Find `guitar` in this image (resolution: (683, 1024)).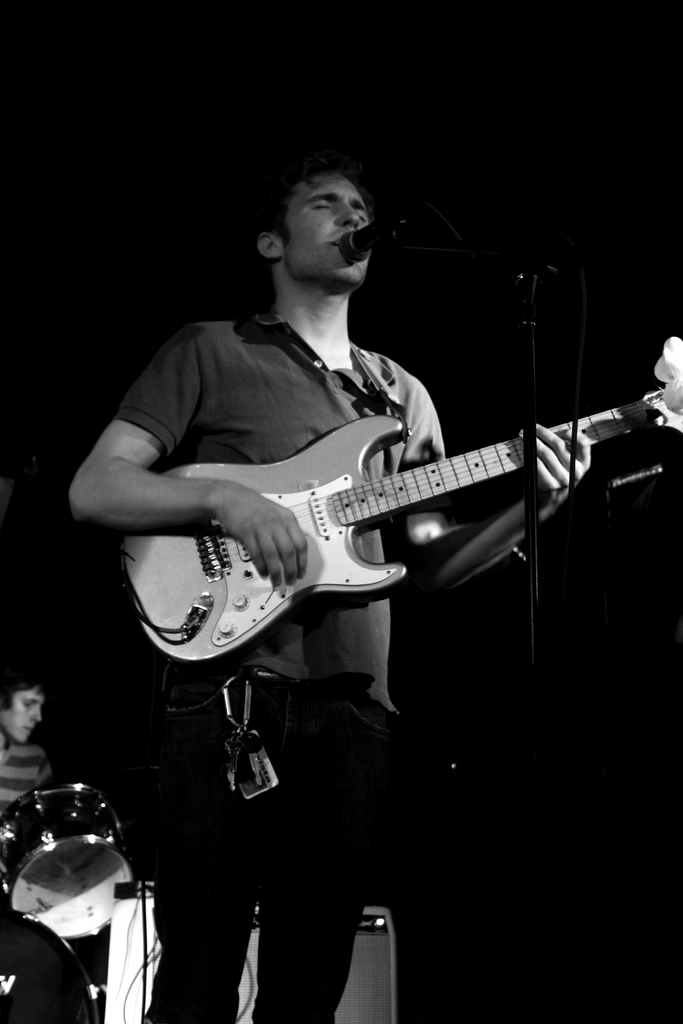
rect(103, 392, 608, 673).
